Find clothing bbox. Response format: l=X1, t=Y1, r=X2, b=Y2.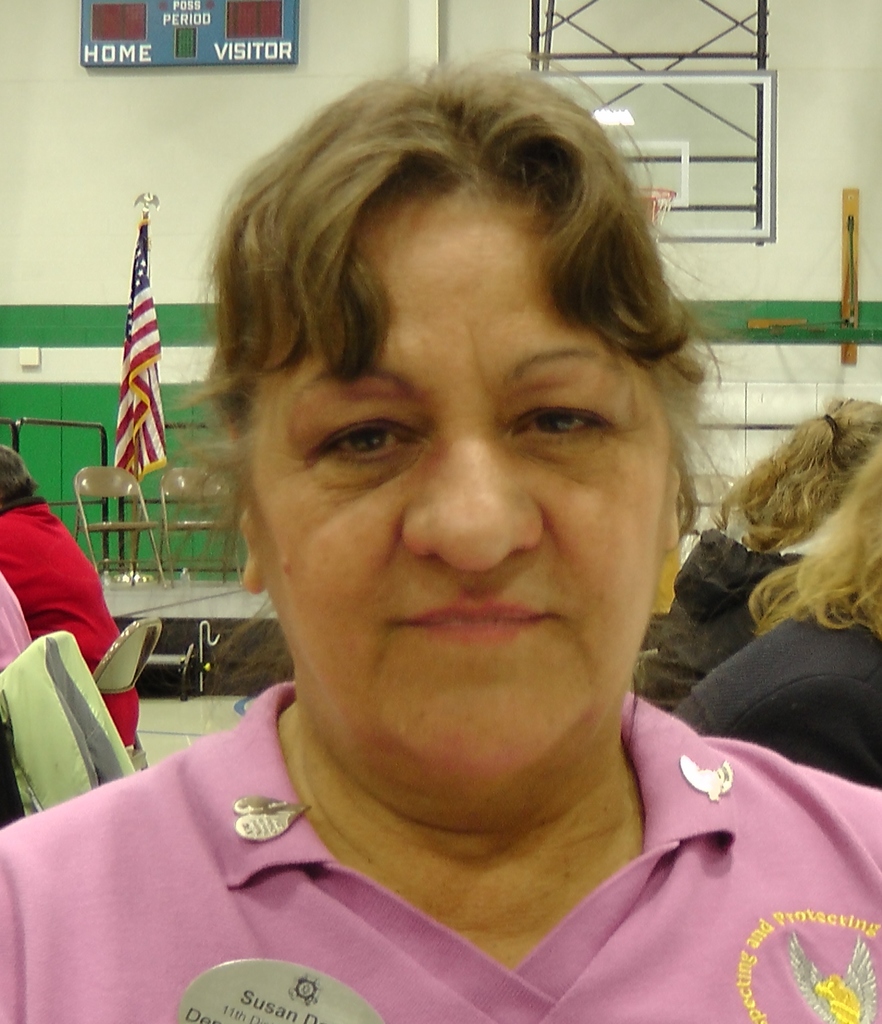
l=637, t=531, r=819, b=703.
